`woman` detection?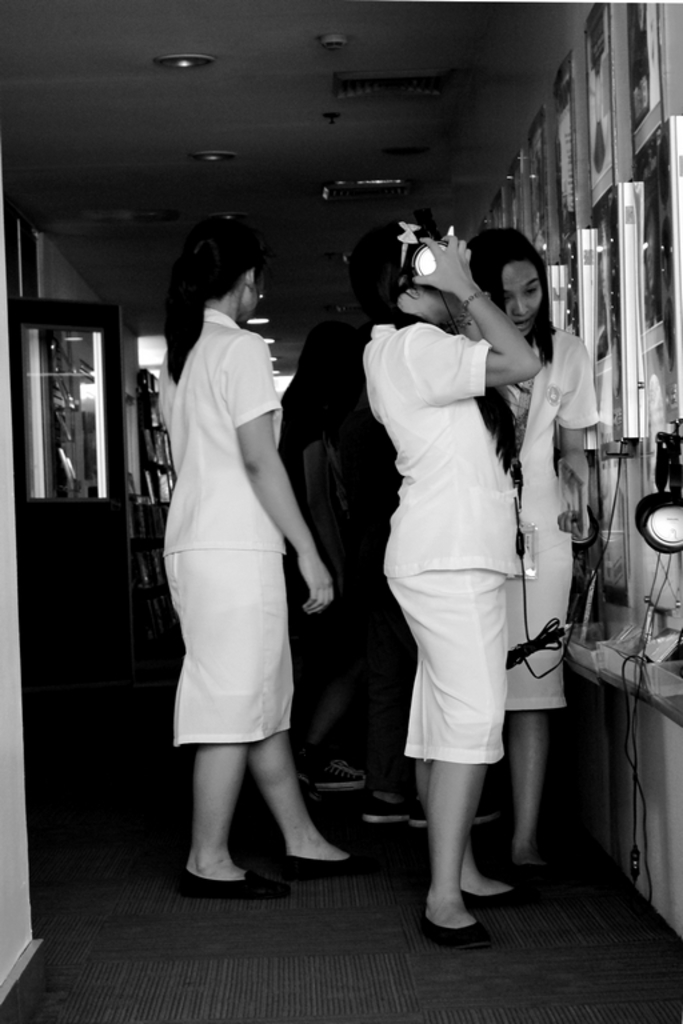
x1=354, y1=216, x2=544, y2=952
